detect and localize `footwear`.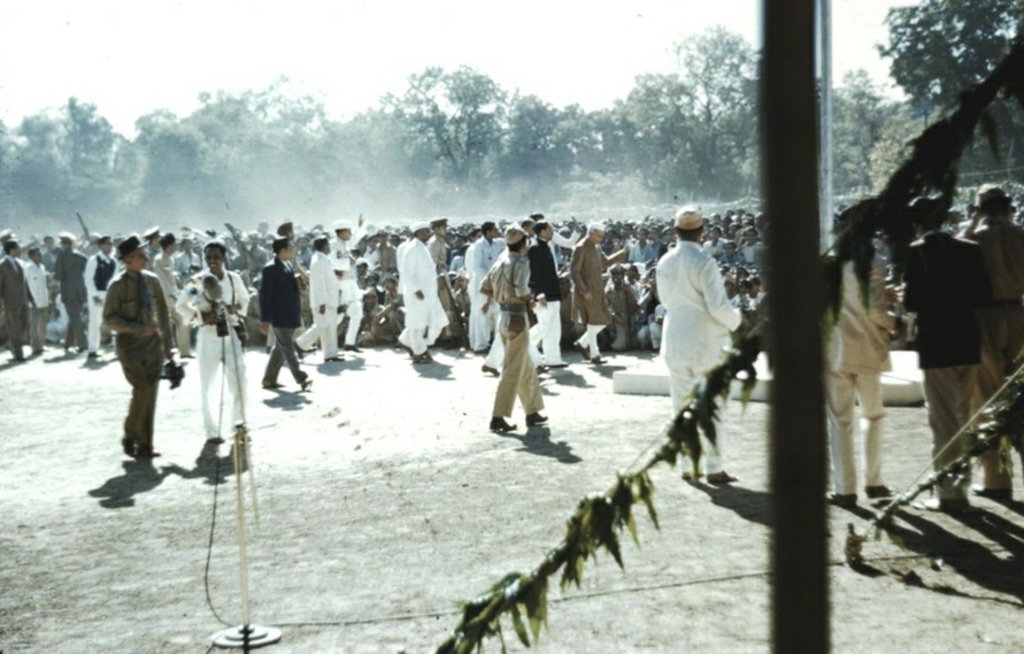
Localized at 322 355 346 363.
